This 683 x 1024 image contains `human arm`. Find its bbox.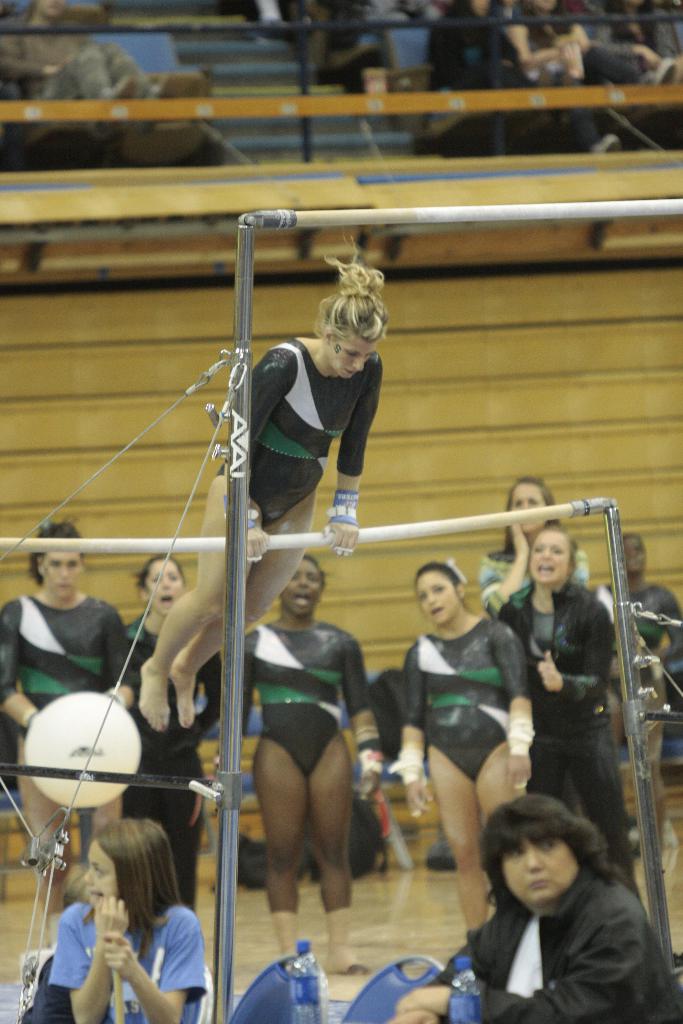
box=[379, 644, 449, 812].
